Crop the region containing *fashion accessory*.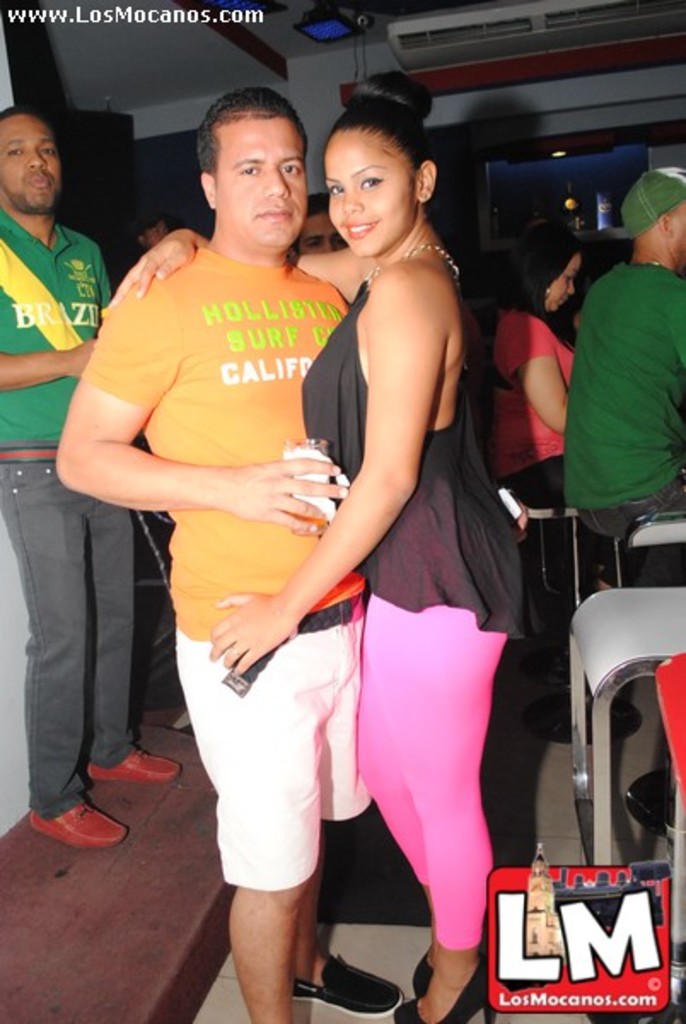
Crop region: bbox=[0, 444, 61, 466].
